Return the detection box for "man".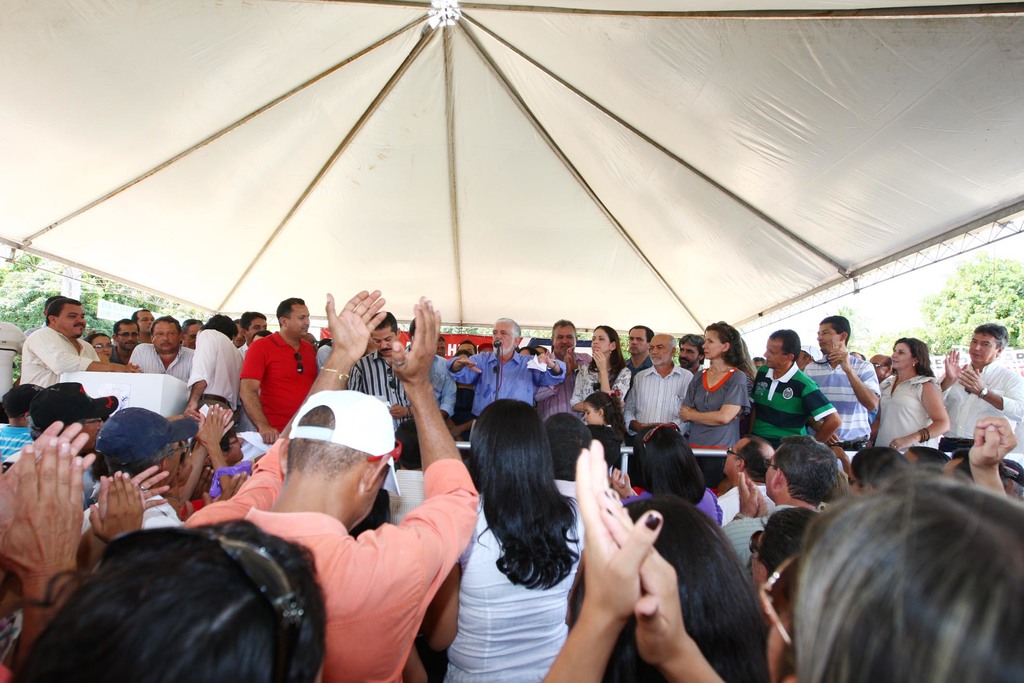
pyautogui.locateOnScreen(112, 314, 142, 365).
